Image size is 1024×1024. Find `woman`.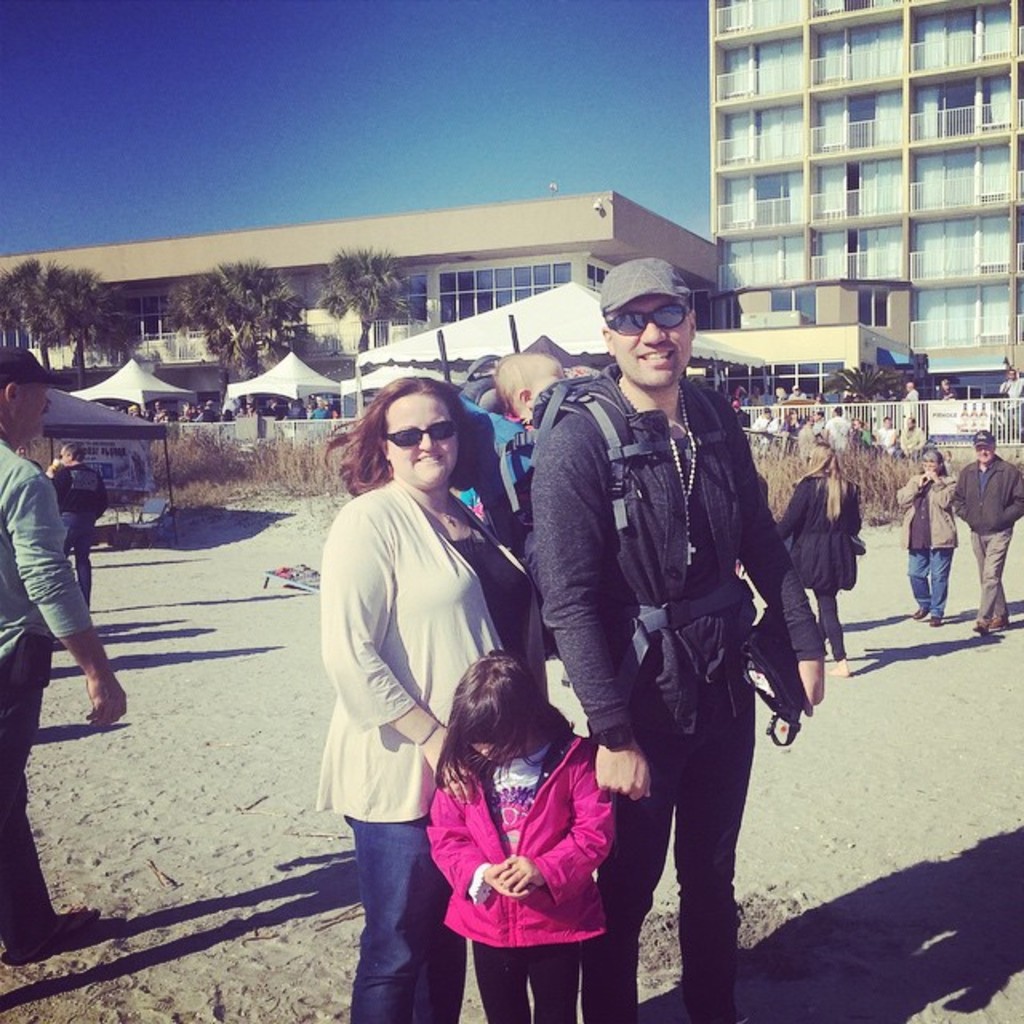
(x1=776, y1=442, x2=859, y2=675).
